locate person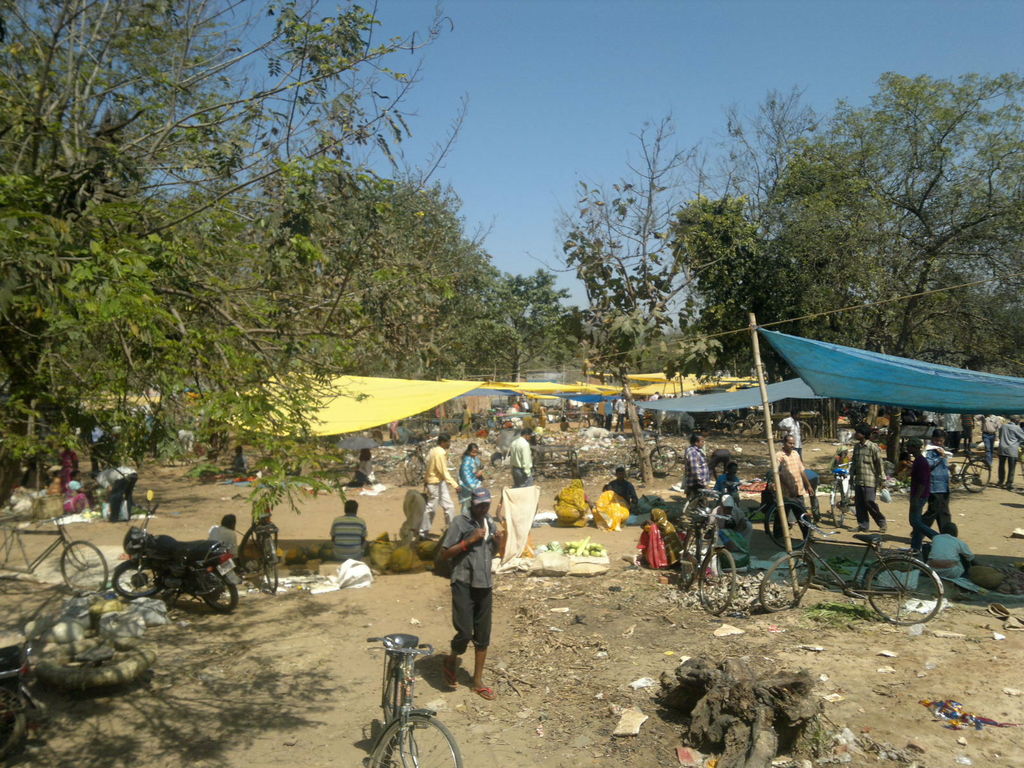
box(848, 424, 891, 529)
